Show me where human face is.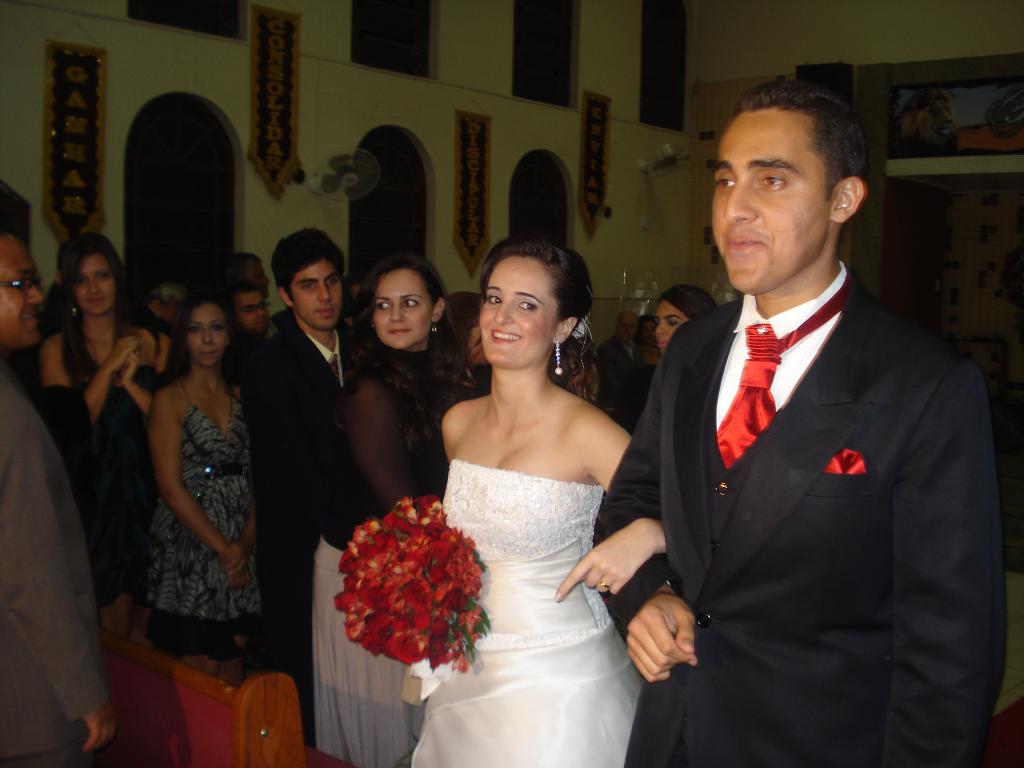
human face is at x1=236, y1=292, x2=267, y2=333.
